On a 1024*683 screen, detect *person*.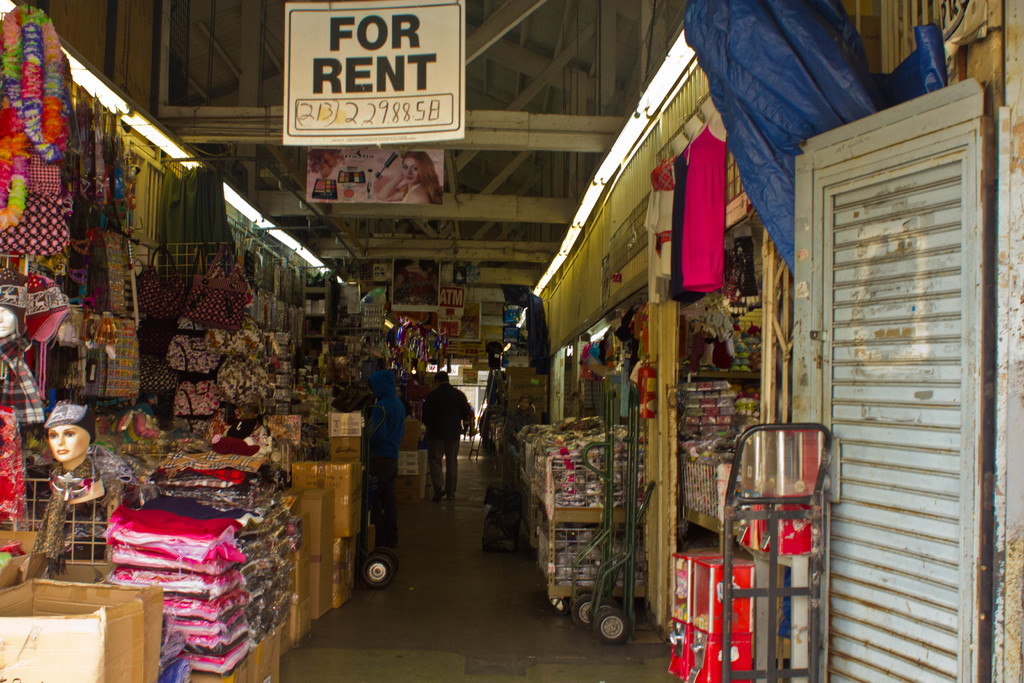
[x1=416, y1=374, x2=484, y2=497].
